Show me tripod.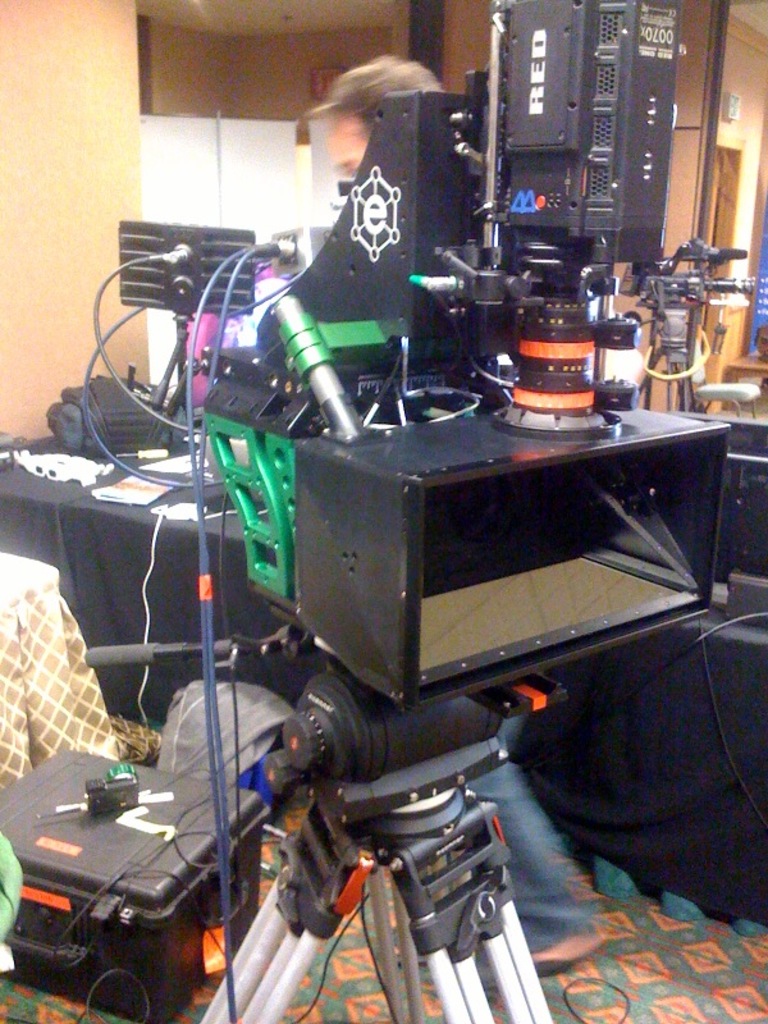
tripod is here: box=[637, 303, 718, 411].
